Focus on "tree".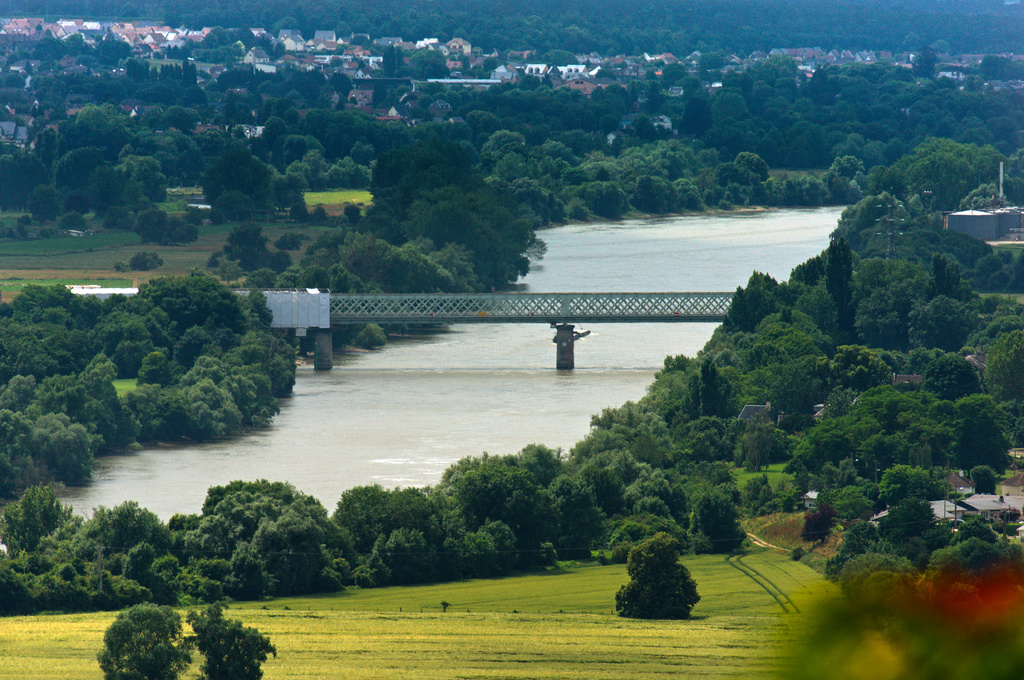
Focused at 687, 486, 750, 550.
